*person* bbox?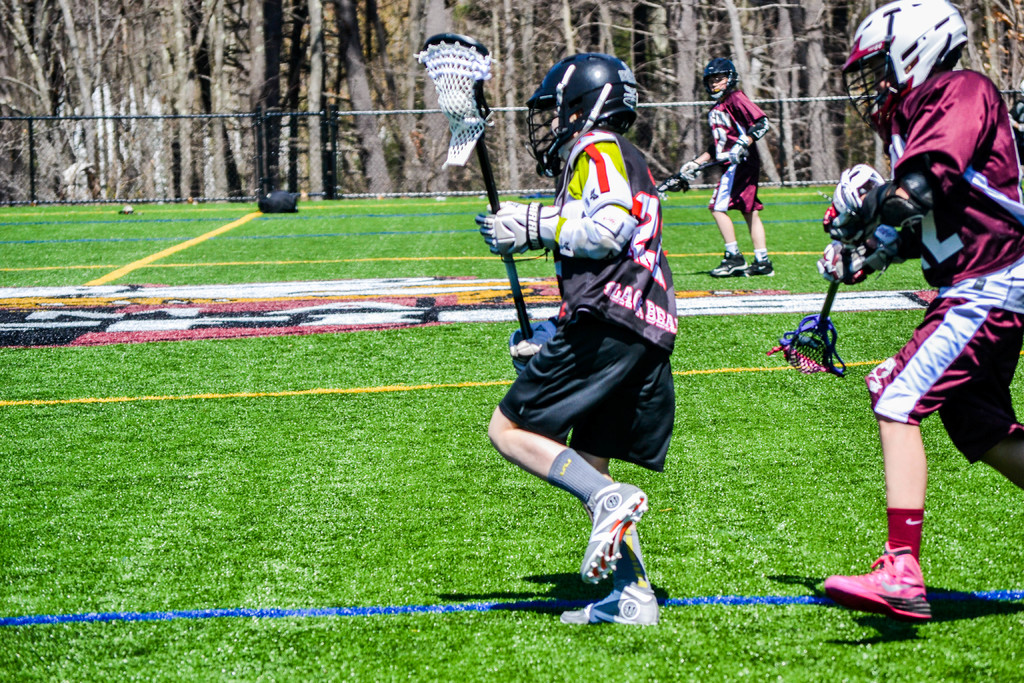
locate(491, 59, 687, 627)
